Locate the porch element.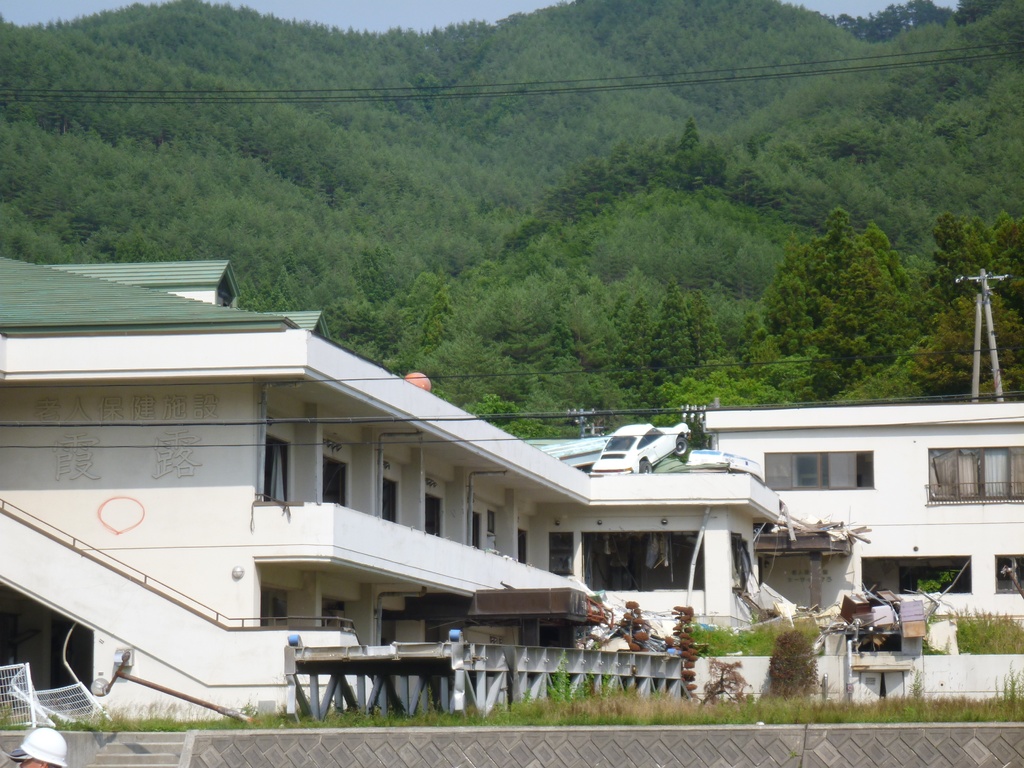
Element bbox: pyautogui.locateOnScreen(0, 568, 488, 721).
